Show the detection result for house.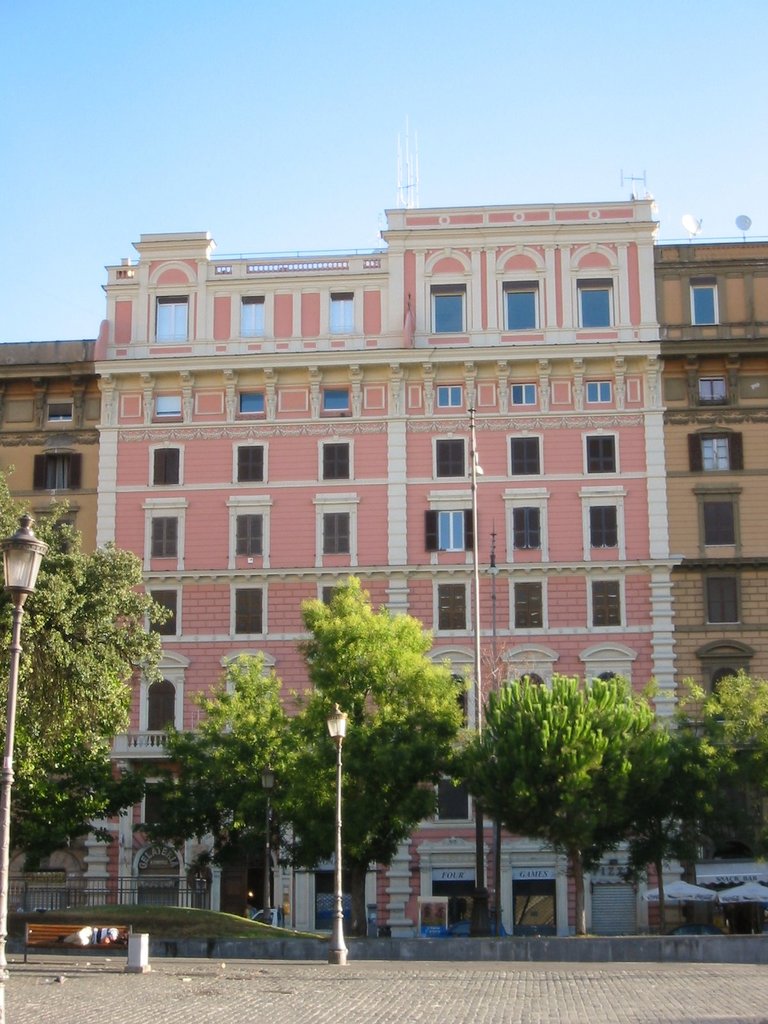
91/200/670/940.
